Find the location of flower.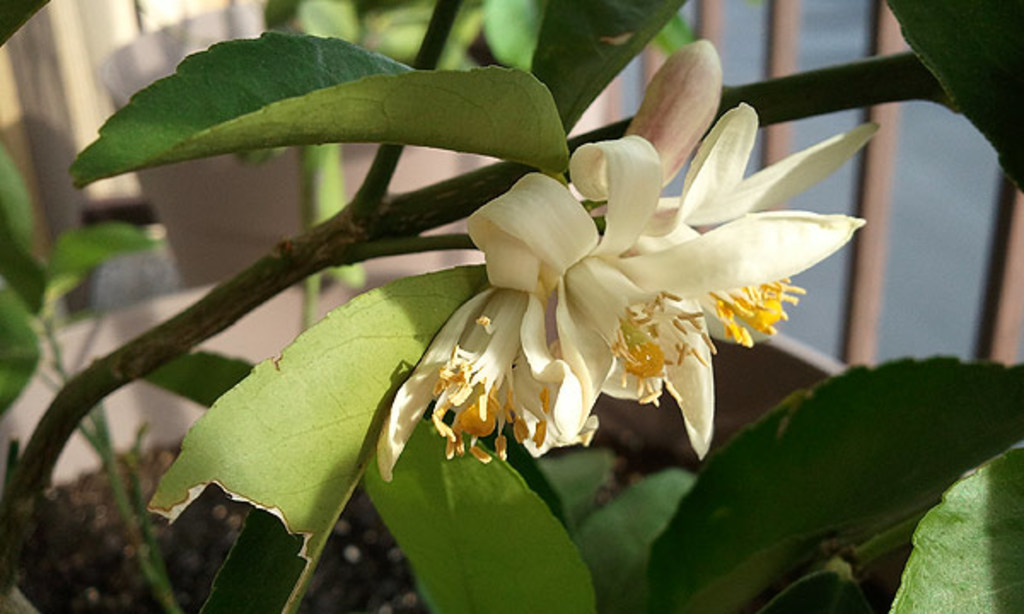
Location: x1=623, y1=41, x2=727, y2=184.
